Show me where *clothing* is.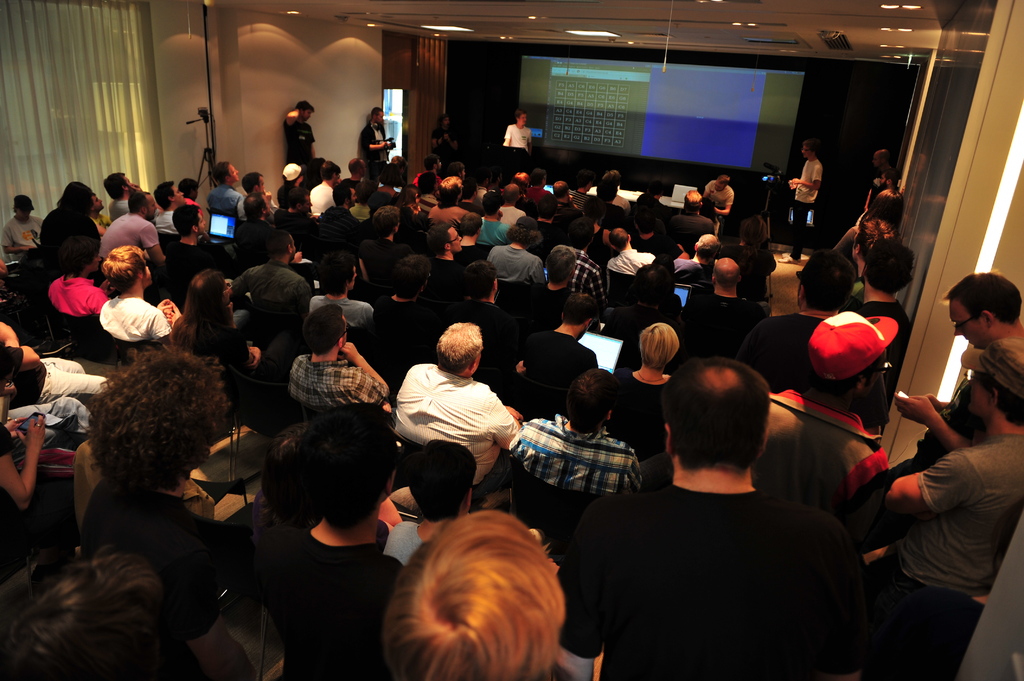
*clothing* is at locate(425, 200, 468, 230).
